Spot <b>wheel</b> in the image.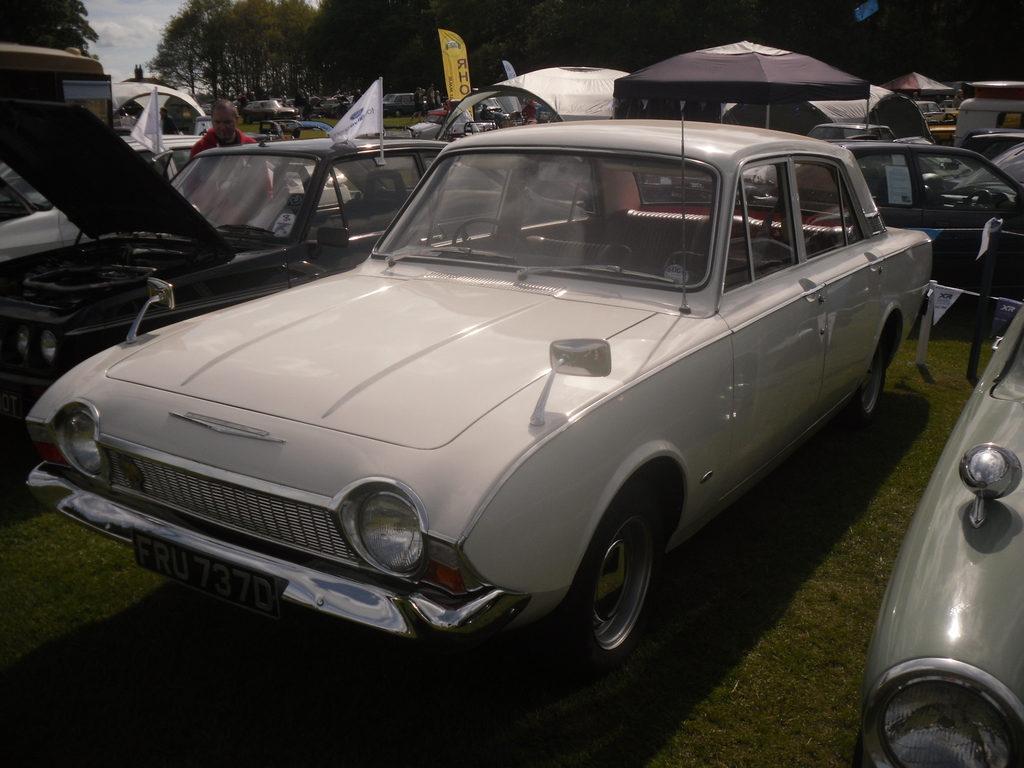
<b>wheel</b> found at <bbox>849, 335, 885, 417</bbox>.
